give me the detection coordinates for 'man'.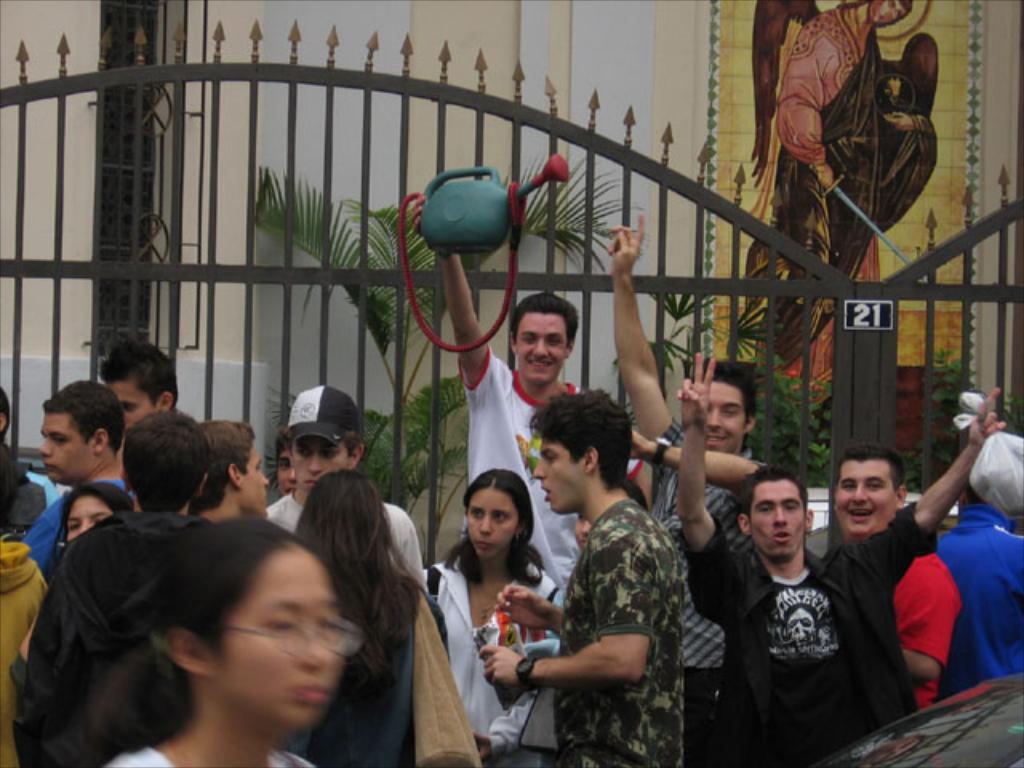
bbox=(26, 382, 131, 573).
